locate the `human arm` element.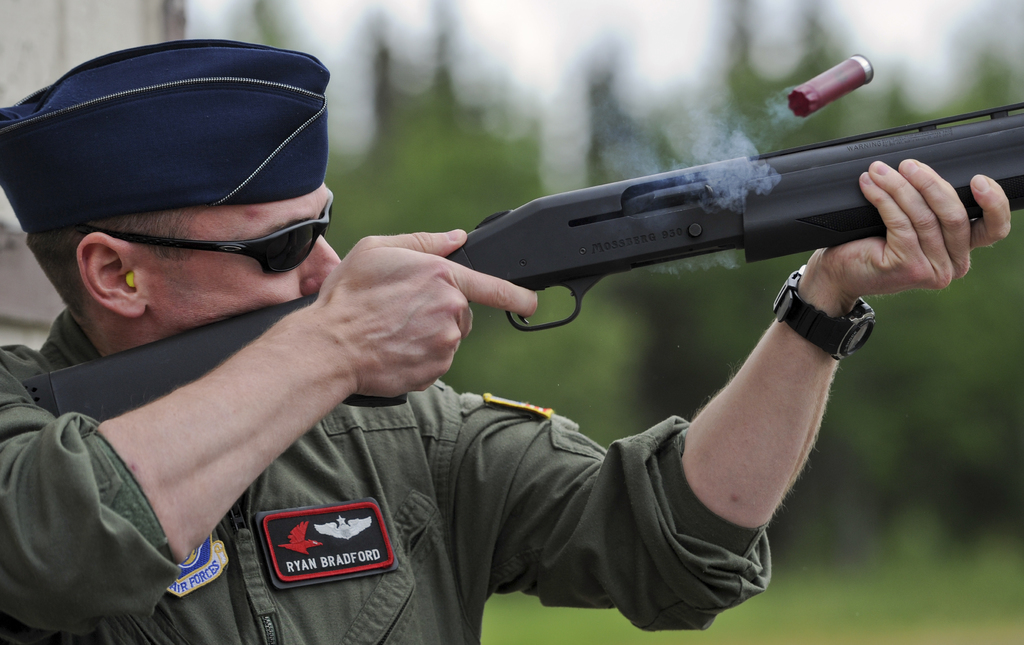
Element bbox: <box>461,157,1011,632</box>.
